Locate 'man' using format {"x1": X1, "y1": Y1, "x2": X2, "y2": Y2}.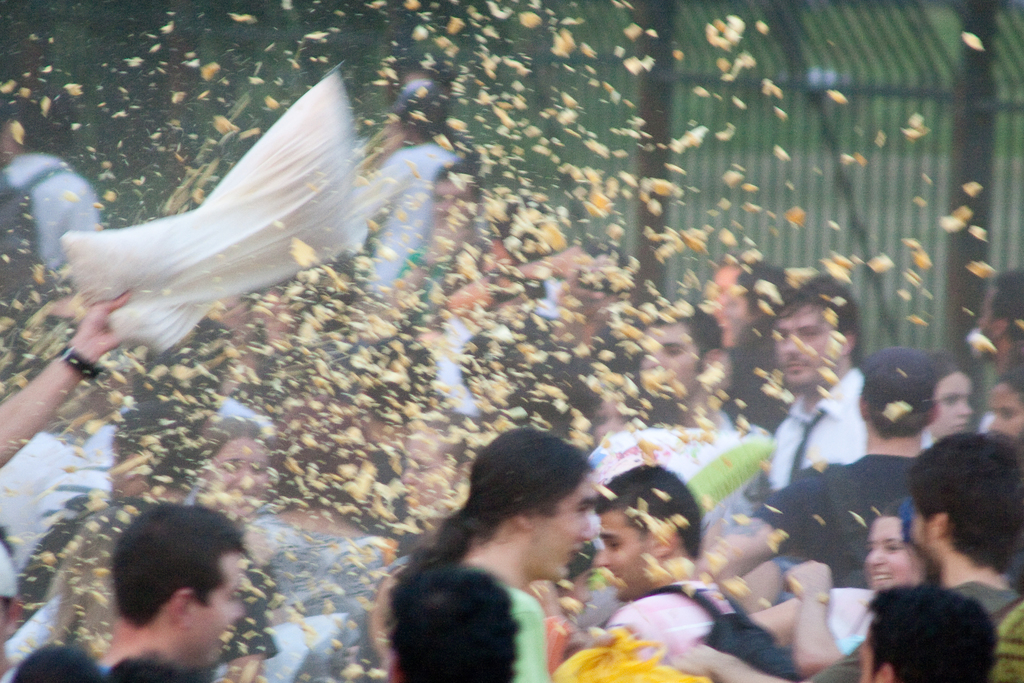
{"x1": 591, "y1": 459, "x2": 741, "y2": 677}.
